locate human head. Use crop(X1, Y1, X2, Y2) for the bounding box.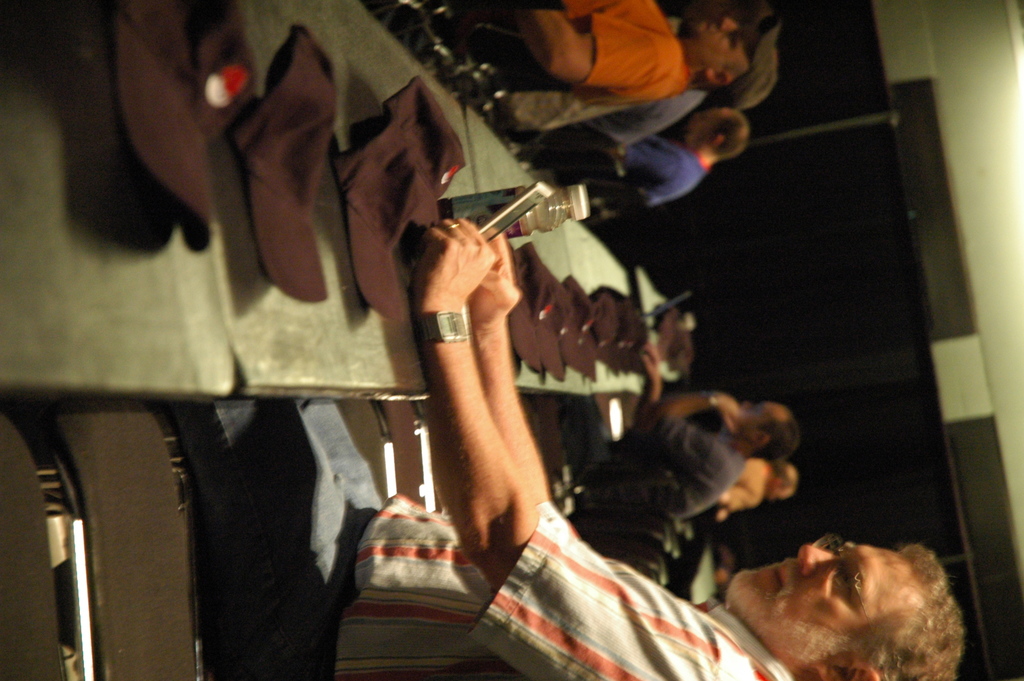
crop(687, 18, 774, 104).
